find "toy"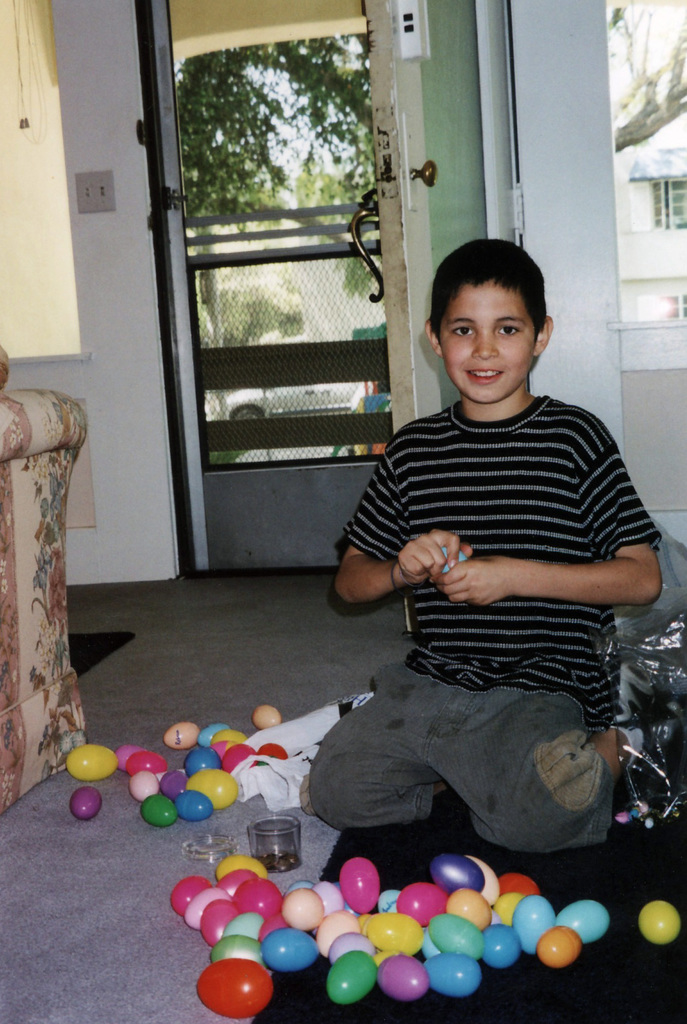
(423, 950, 484, 993)
